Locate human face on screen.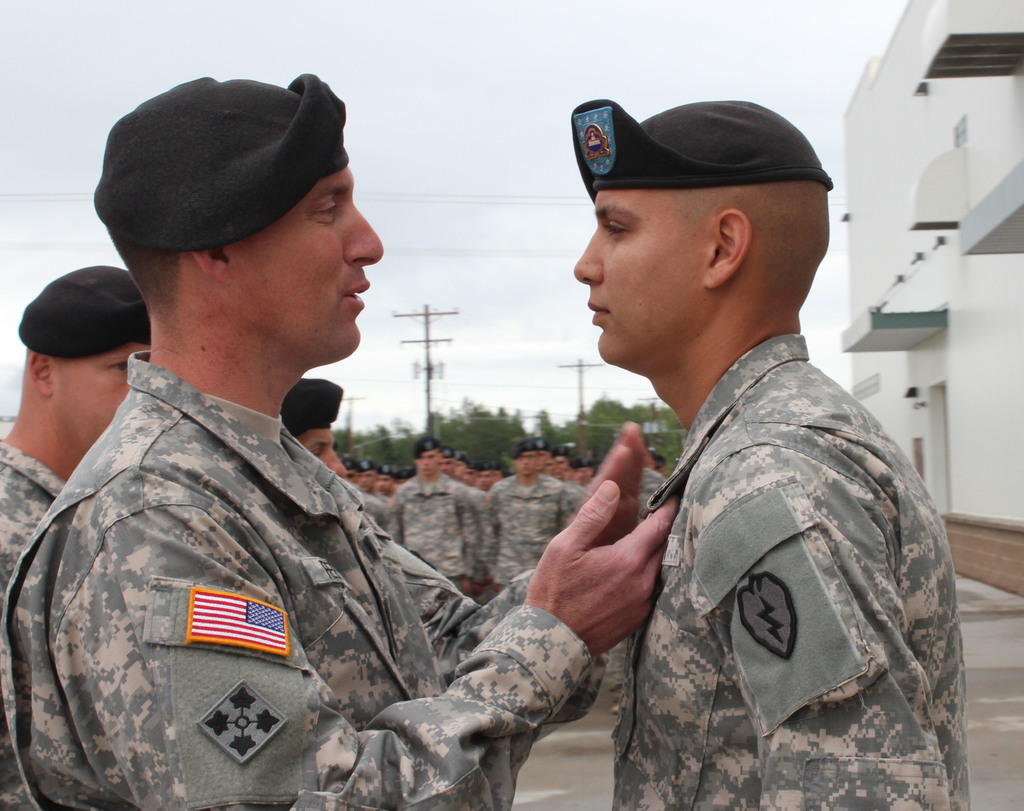
On screen at BBox(509, 450, 545, 482).
